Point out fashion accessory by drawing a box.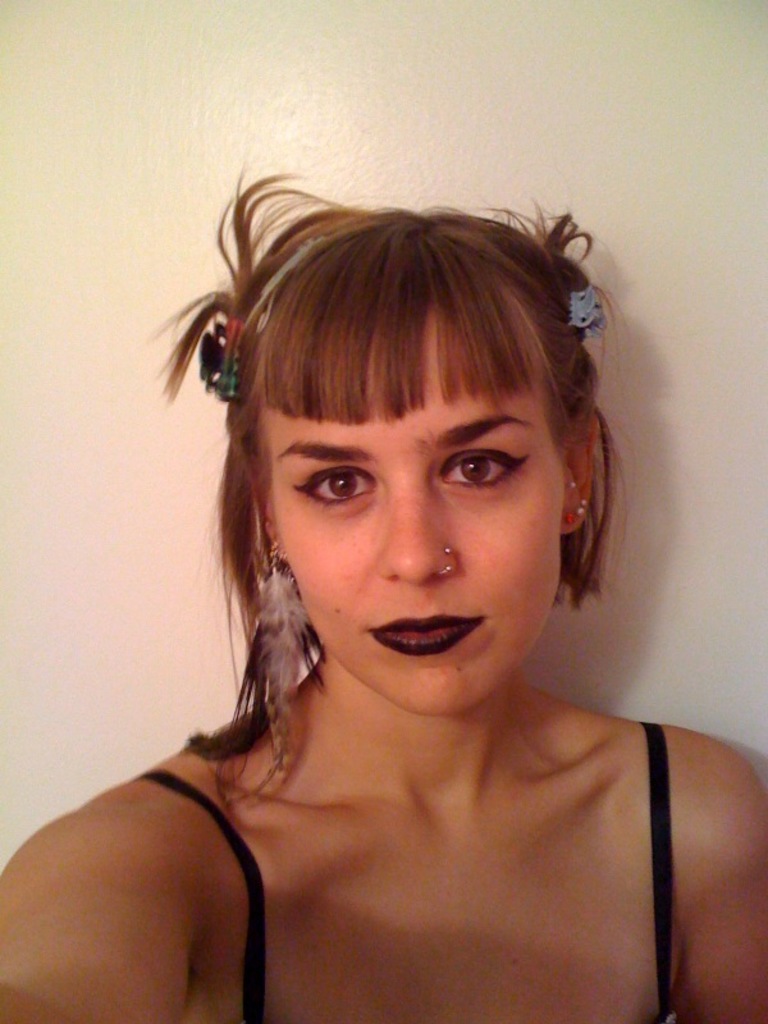
[255,530,303,764].
